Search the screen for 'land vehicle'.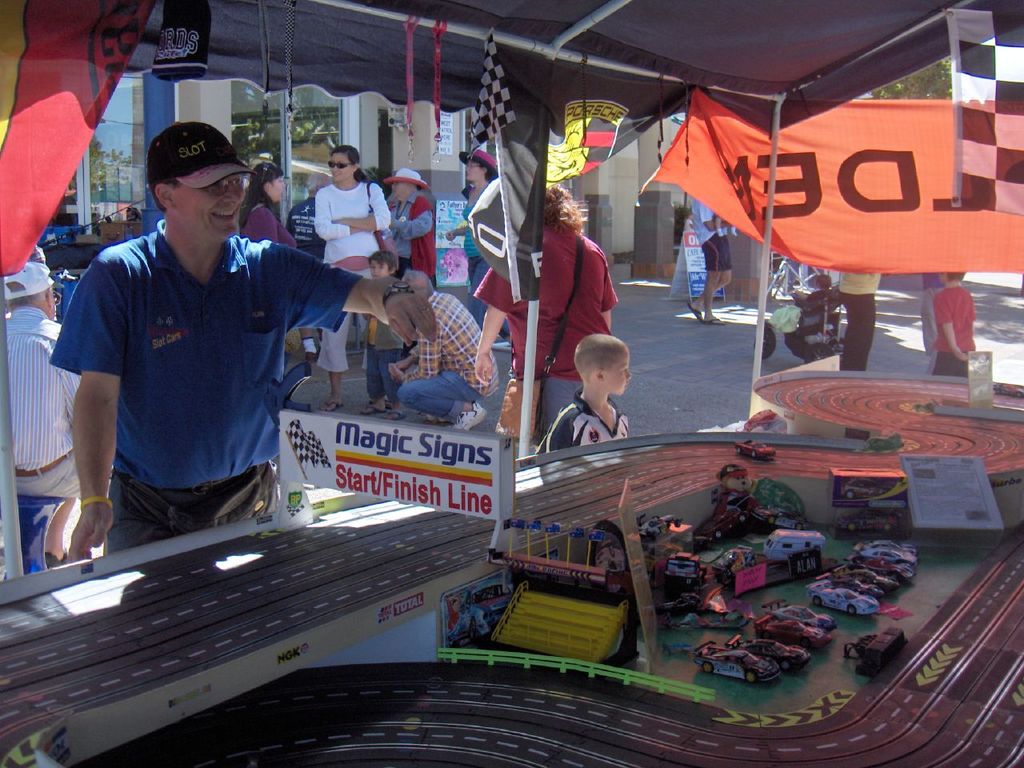
Found at box=[460, 583, 516, 643].
